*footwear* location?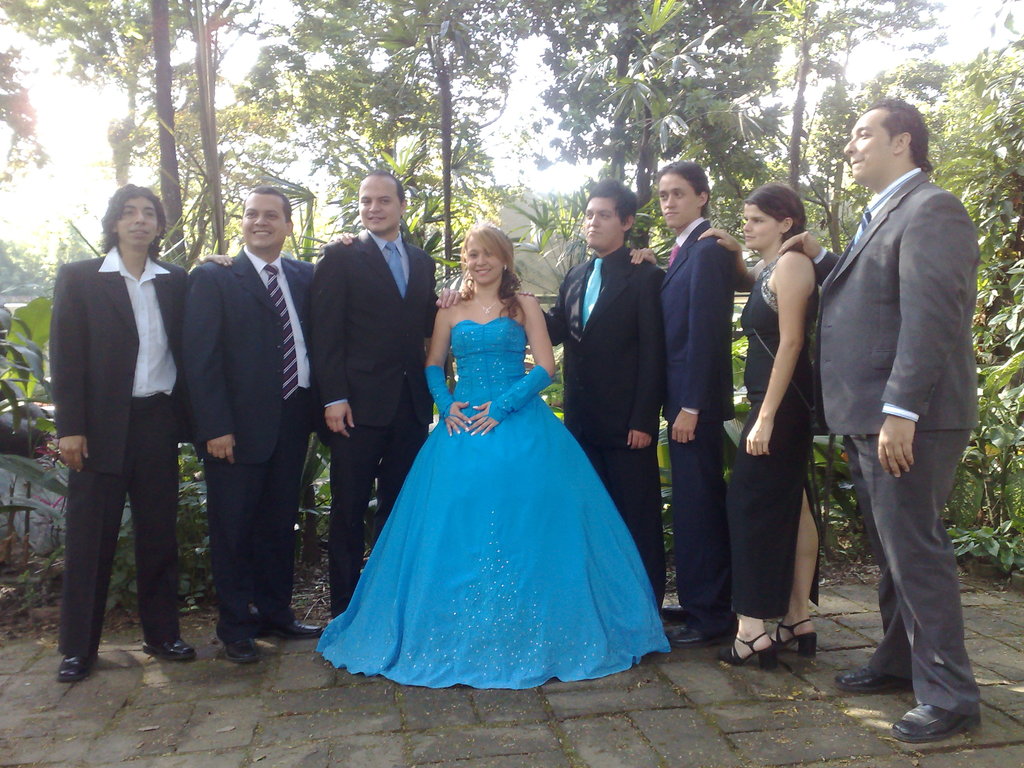
(left=265, top=618, right=331, bottom=642)
